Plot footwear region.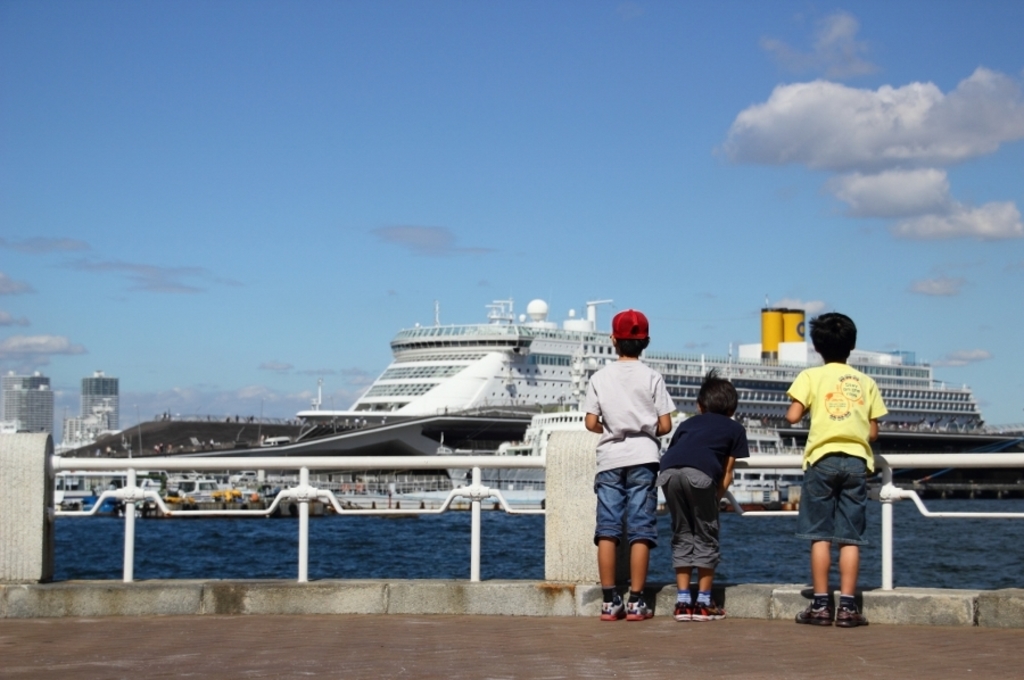
Plotted at 793,600,831,629.
